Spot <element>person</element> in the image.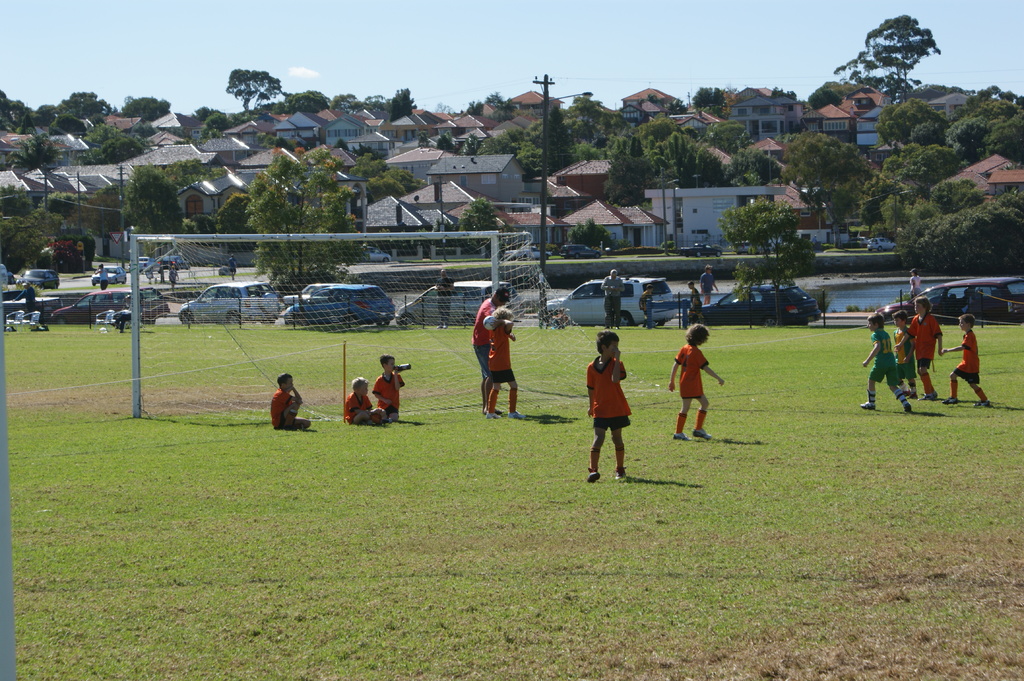
<element>person</element> found at [x1=908, y1=267, x2=922, y2=297].
